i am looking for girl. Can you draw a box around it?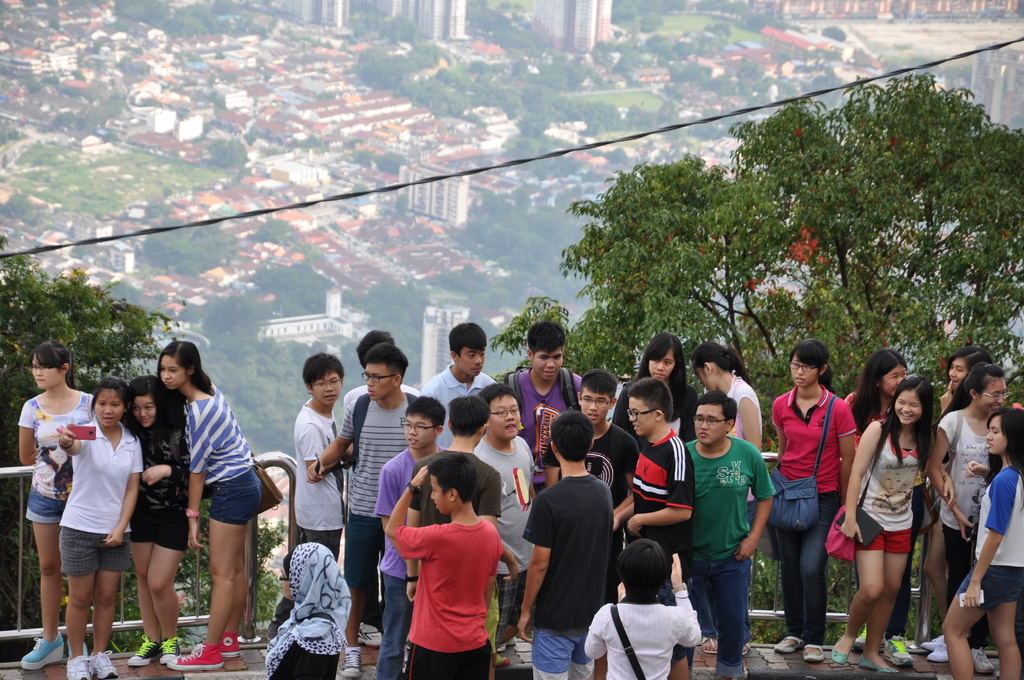
Sure, the bounding box is (54, 376, 138, 674).
